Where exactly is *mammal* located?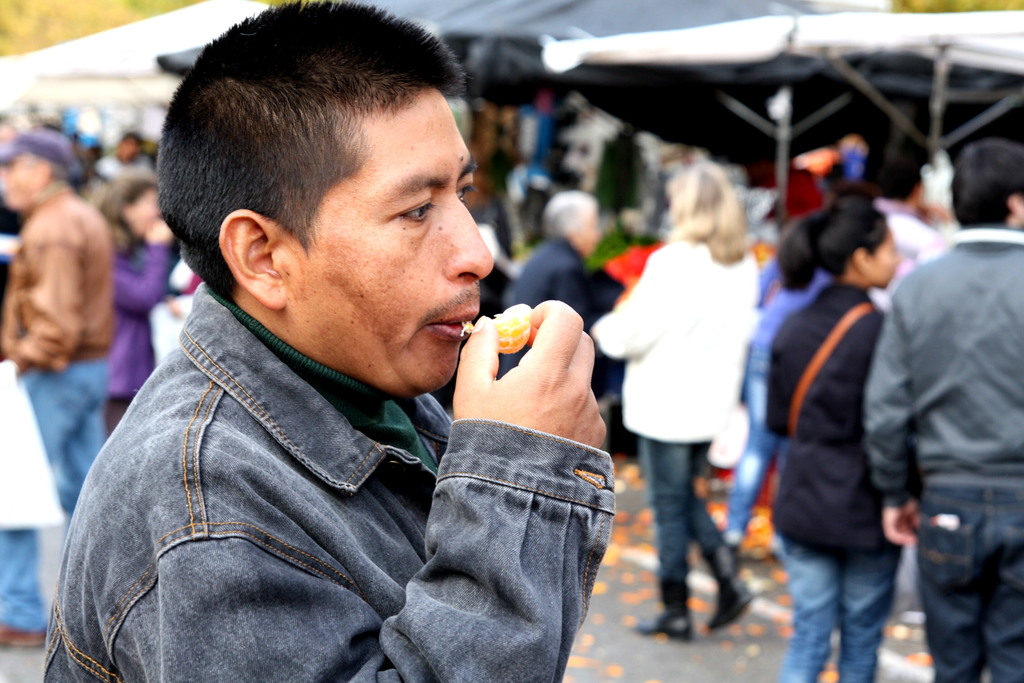
Its bounding box is 748:174:913:633.
